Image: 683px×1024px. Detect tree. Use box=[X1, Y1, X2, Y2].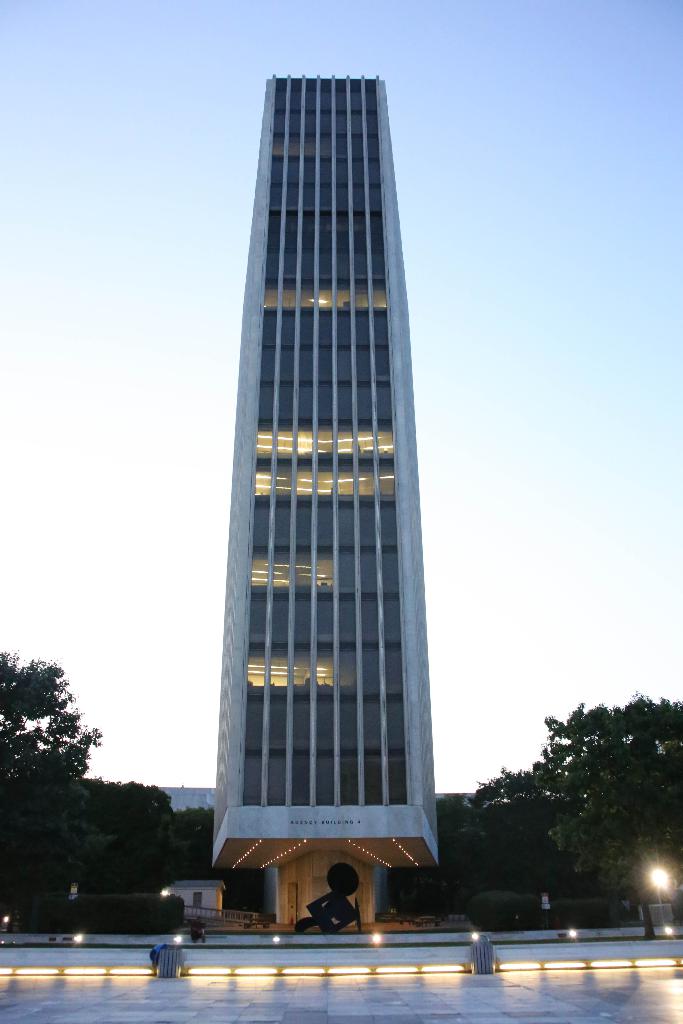
box=[461, 668, 678, 931].
